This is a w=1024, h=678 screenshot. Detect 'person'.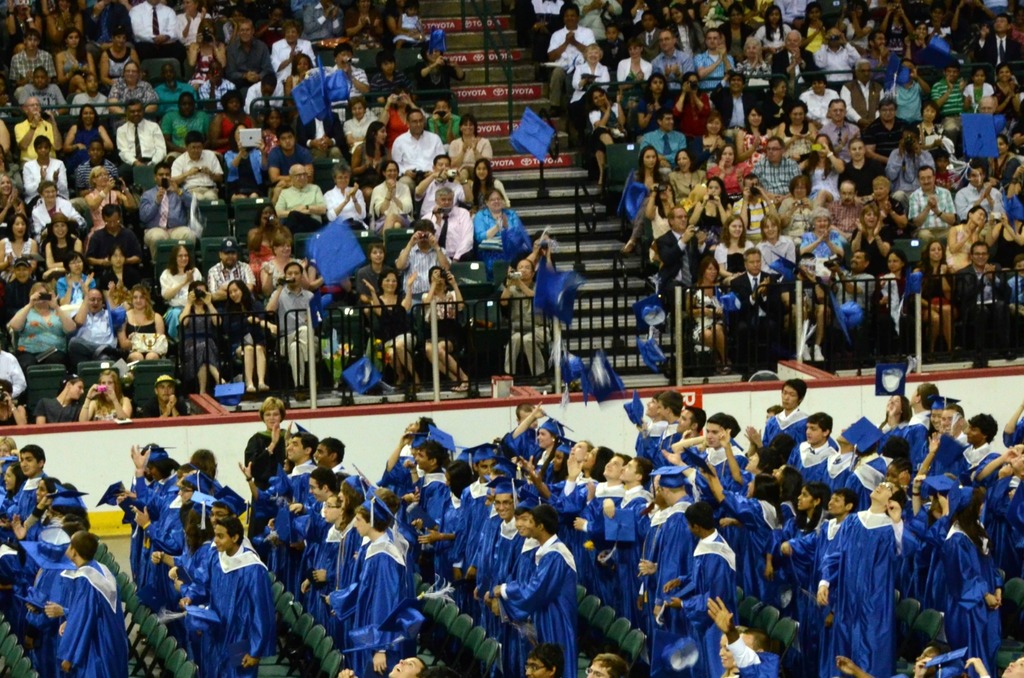
(x1=261, y1=236, x2=308, y2=287).
